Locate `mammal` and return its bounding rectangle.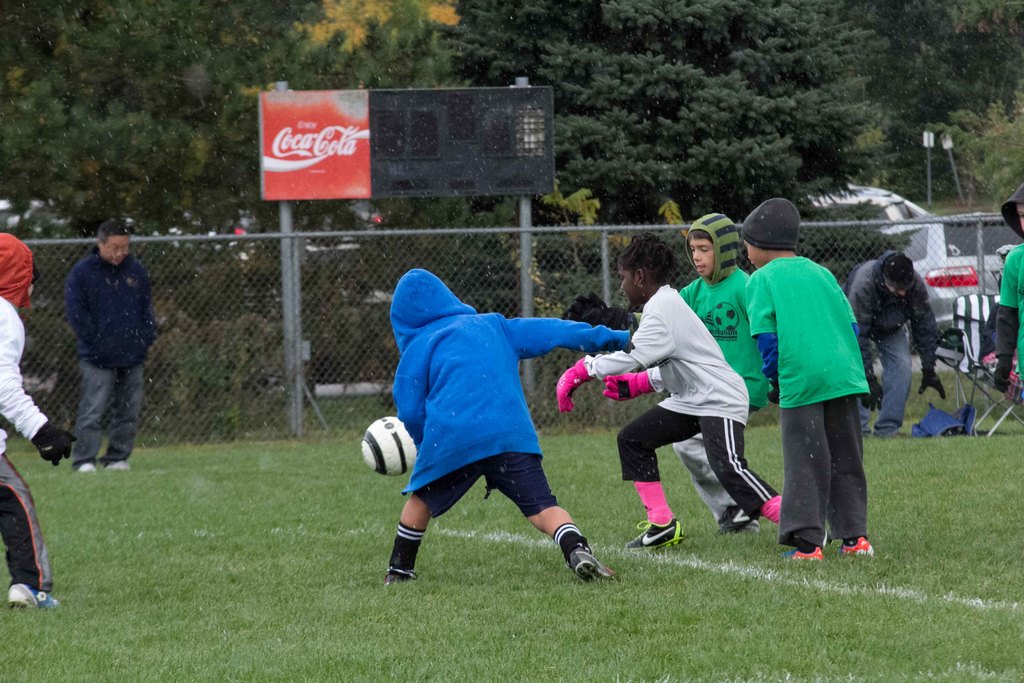
(0,231,82,607).
